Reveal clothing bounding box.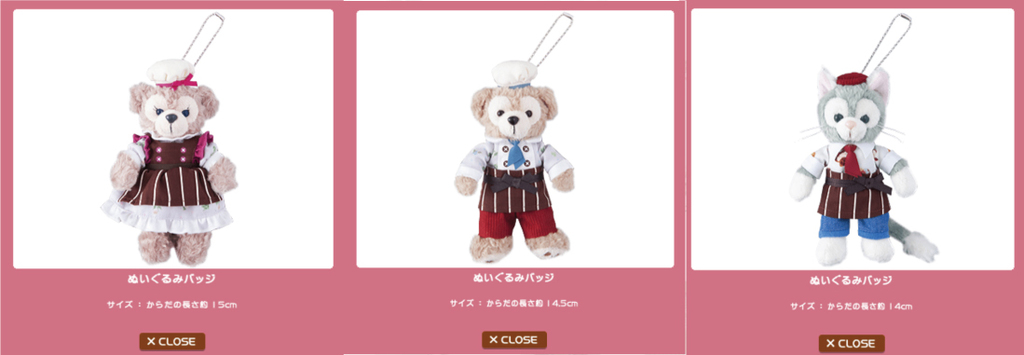
Revealed: <bbox>103, 121, 231, 236</bbox>.
